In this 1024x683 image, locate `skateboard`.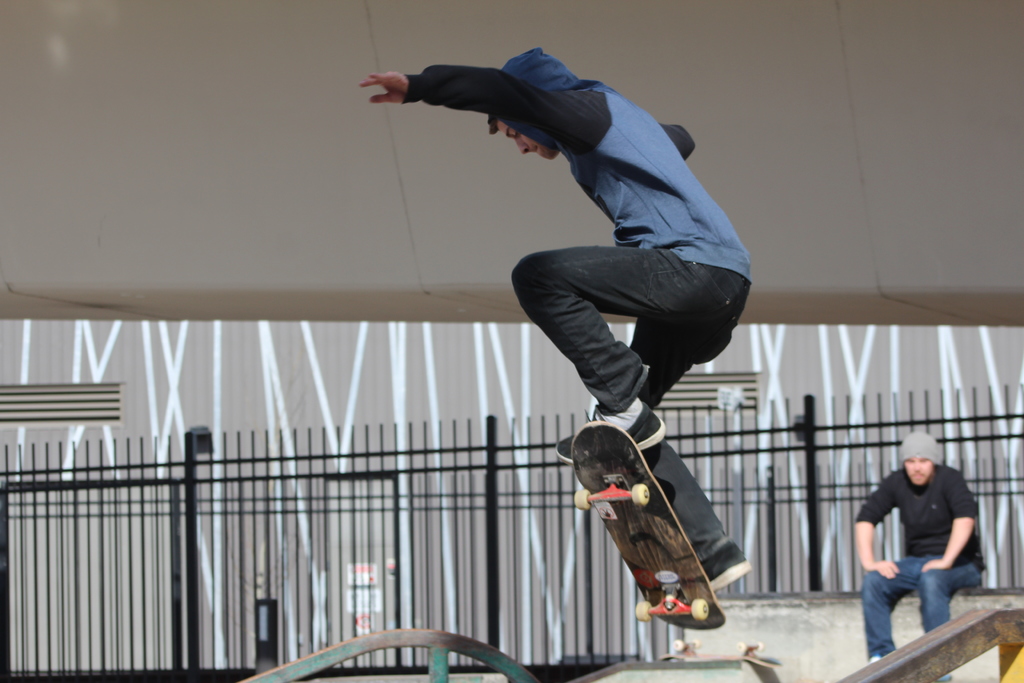
Bounding box: box=[656, 639, 785, 672].
